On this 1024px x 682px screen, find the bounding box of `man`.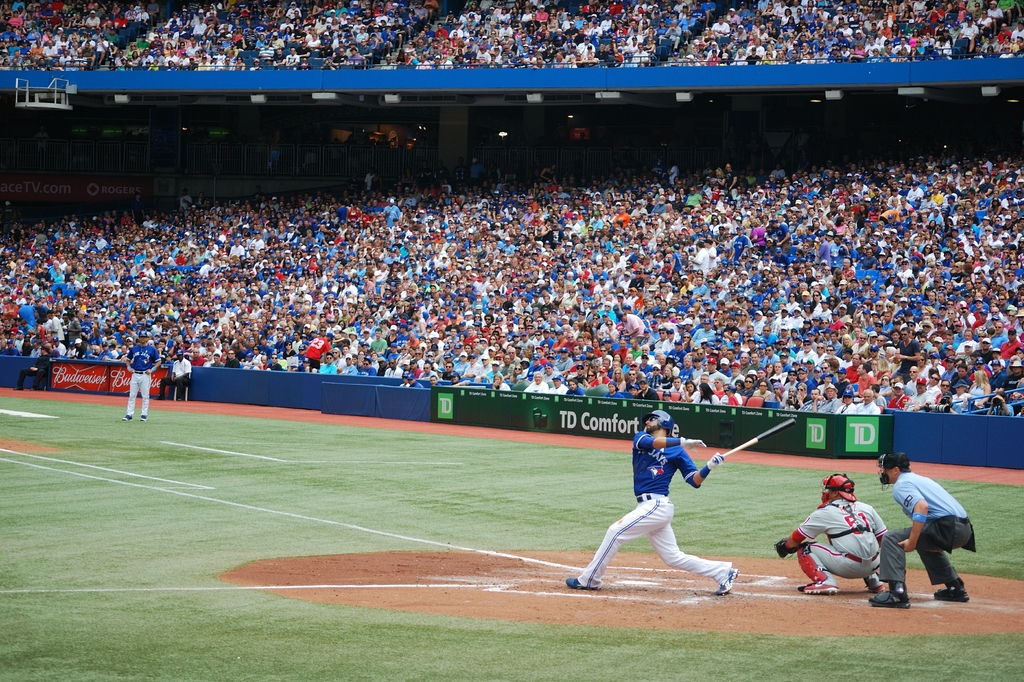
Bounding box: l=916, t=329, r=932, b=353.
